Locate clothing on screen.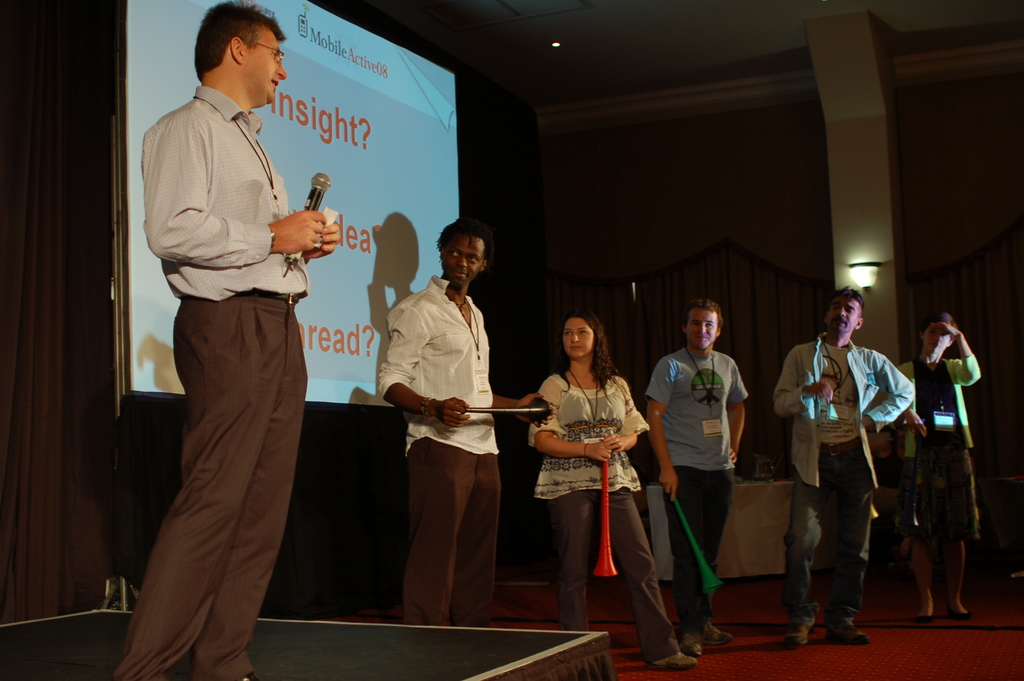
On screen at pyautogui.locateOnScreen(771, 336, 910, 618).
